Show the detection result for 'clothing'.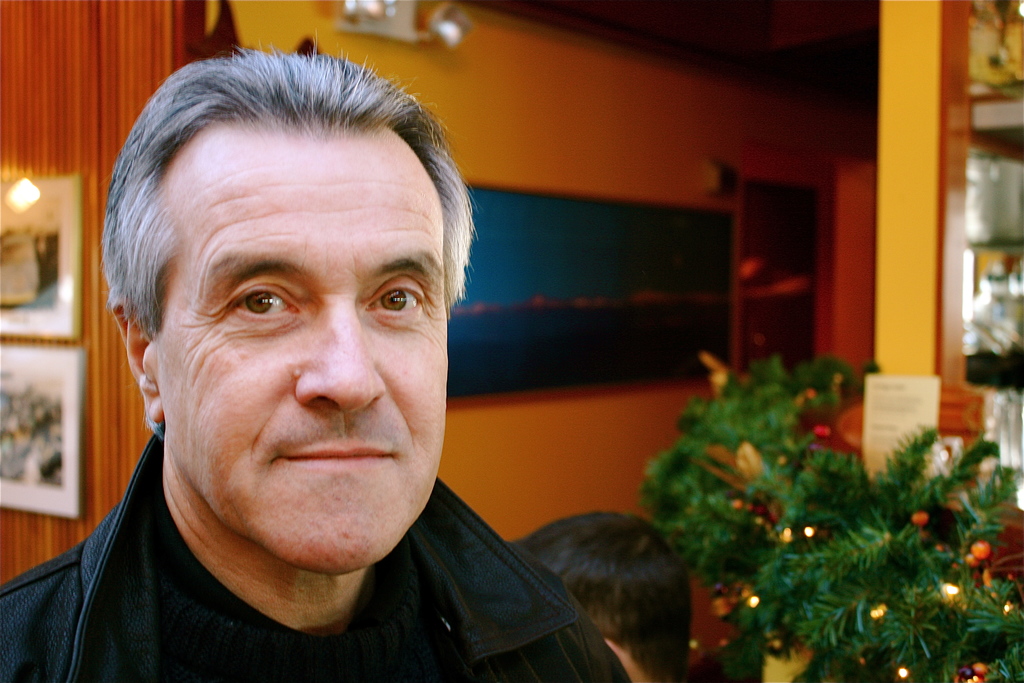
bbox=[0, 451, 619, 678].
